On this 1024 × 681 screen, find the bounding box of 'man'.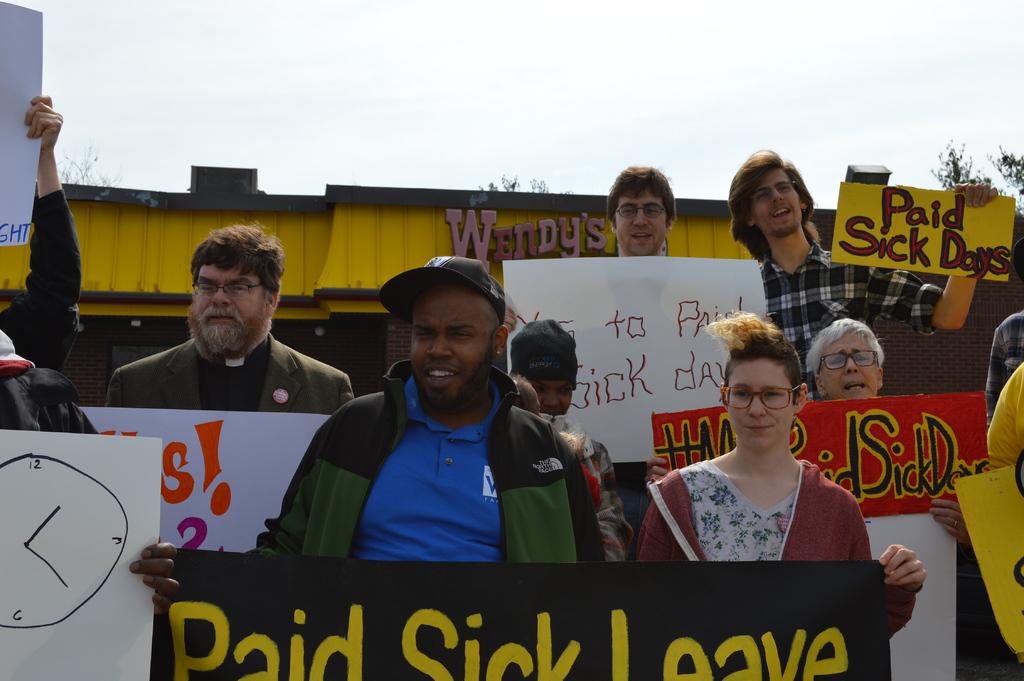
Bounding box: Rect(575, 168, 694, 564).
